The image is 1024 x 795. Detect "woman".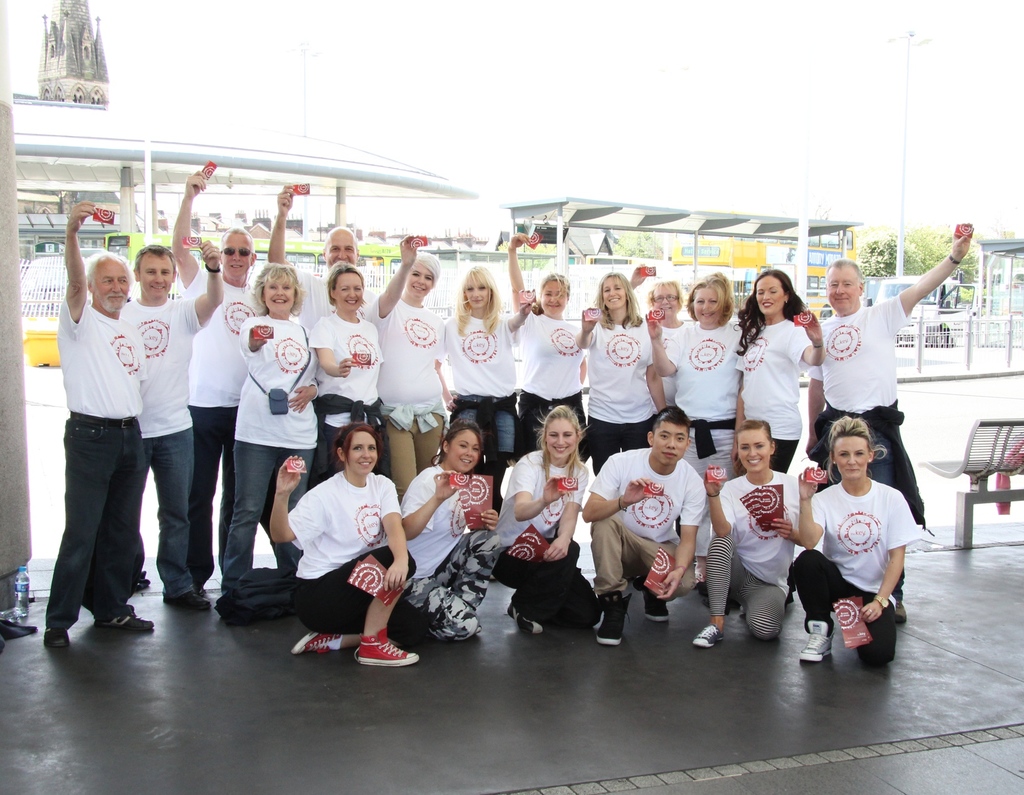
Detection: 691:420:801:650.
